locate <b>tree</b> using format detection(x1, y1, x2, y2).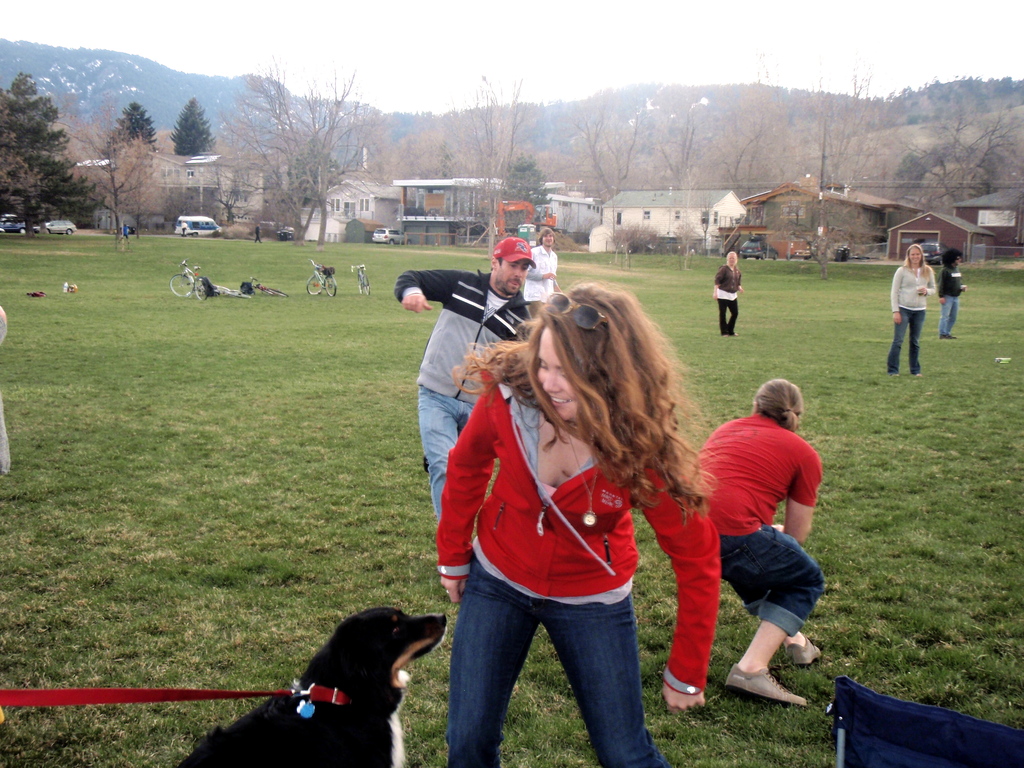
detection(102, 92, 200, 236).
